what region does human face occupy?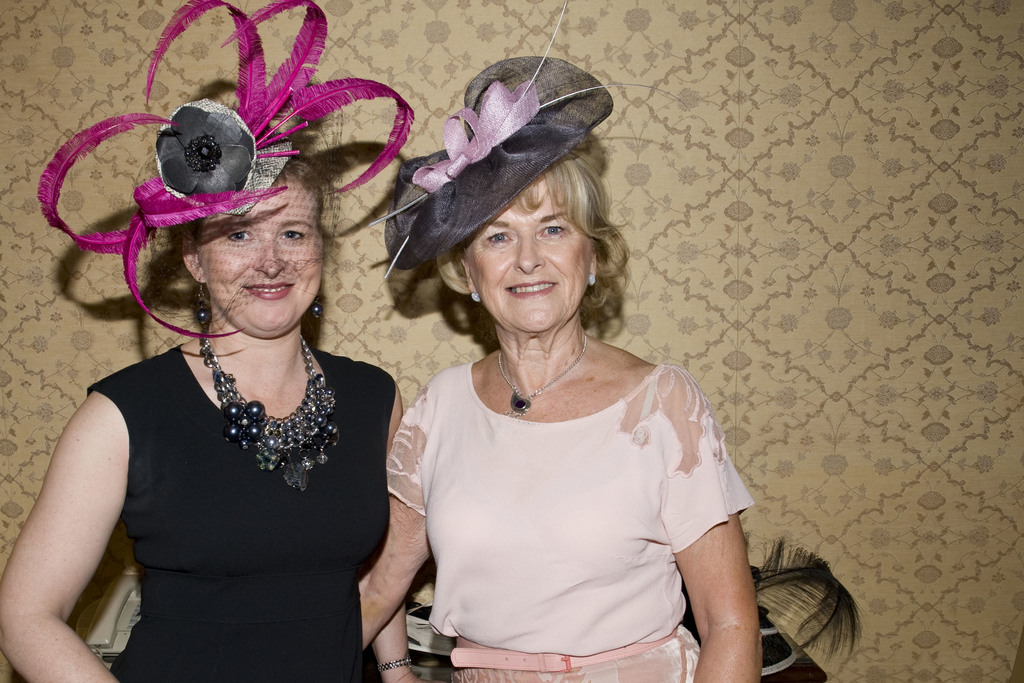
locate(204, 168, 322, 339).
